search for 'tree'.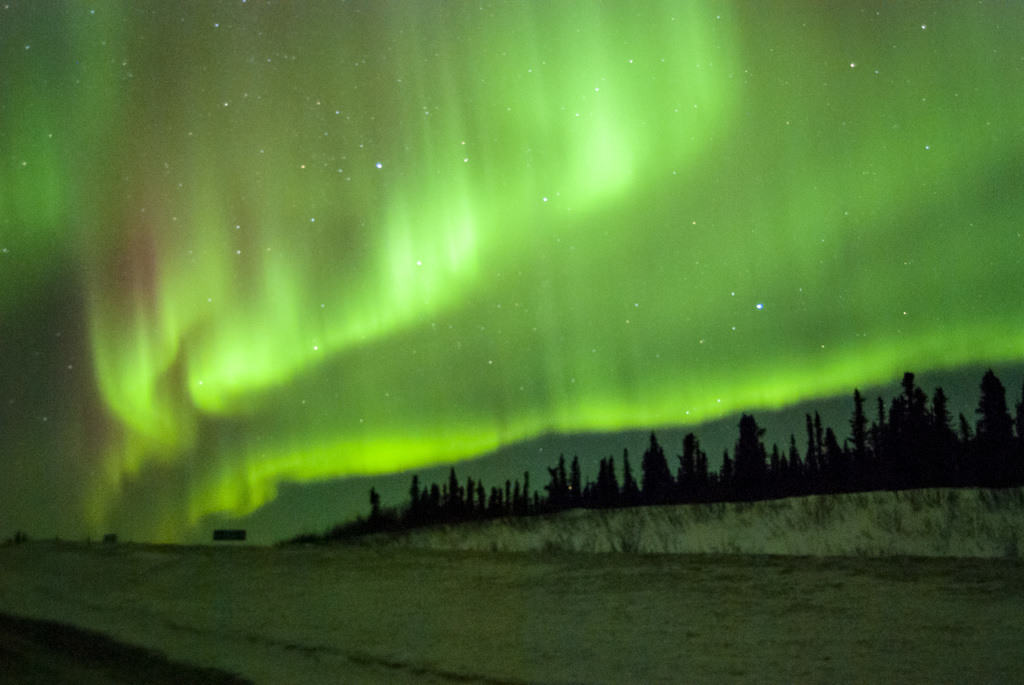
Found at x1=970, y1=374, x2=1016, y2=488.
